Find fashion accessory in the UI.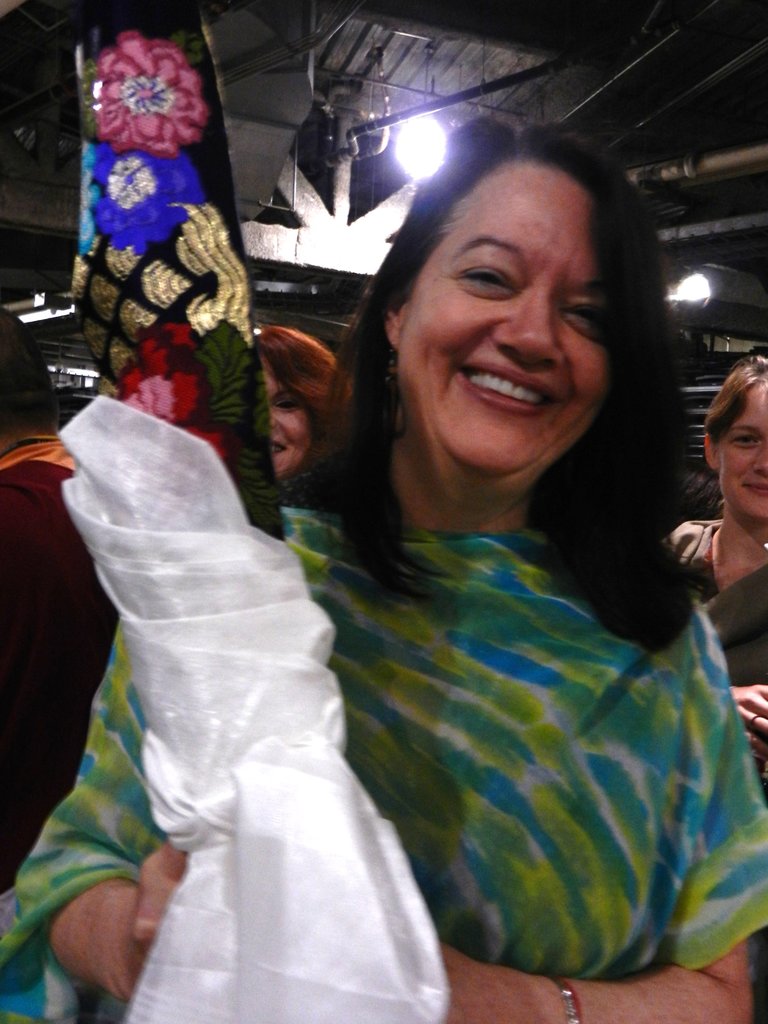
UI element at <box>561,978,582,1023</box>.
